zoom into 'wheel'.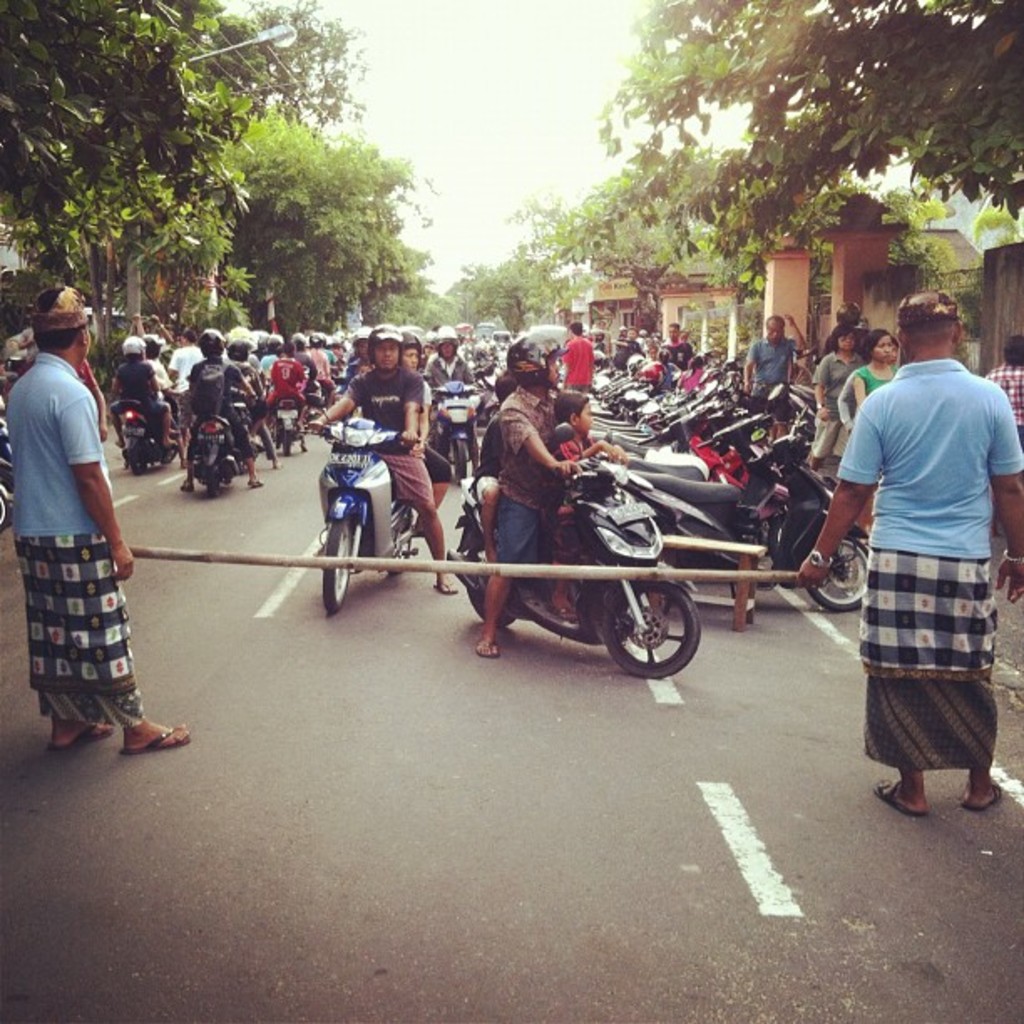
Zoom target: left=467, top=540, right=514, bottom=631.
